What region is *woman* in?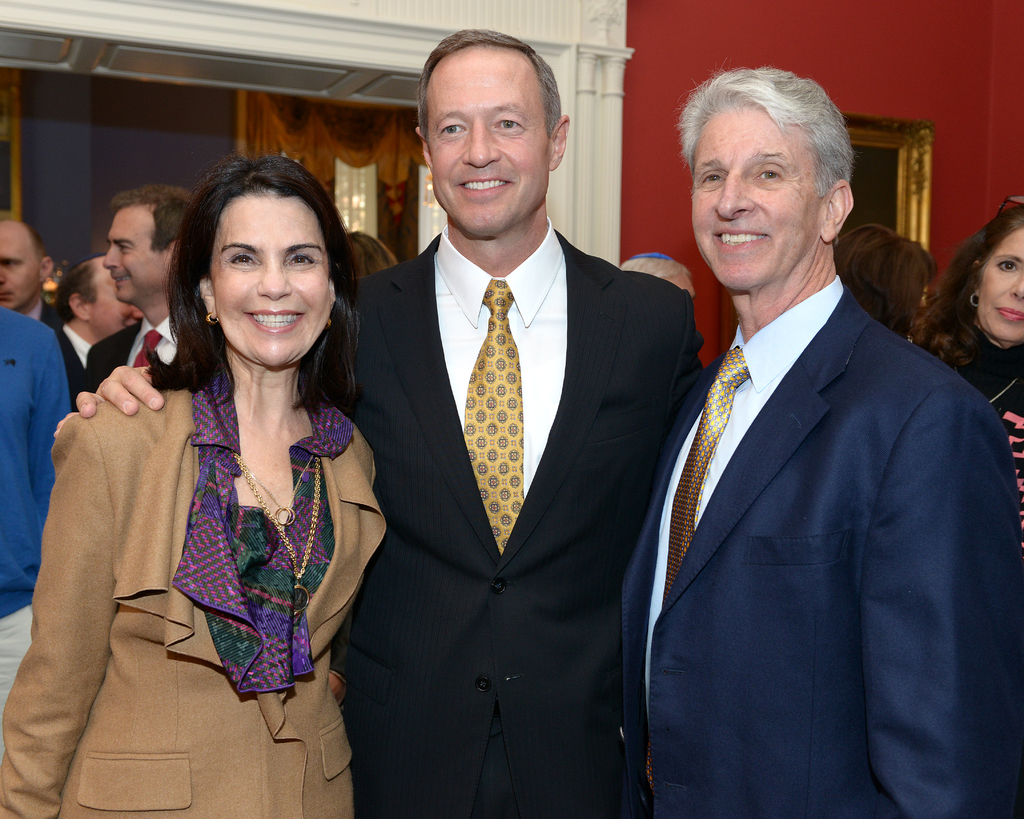
l=824, t=229, r=936, b=349.
